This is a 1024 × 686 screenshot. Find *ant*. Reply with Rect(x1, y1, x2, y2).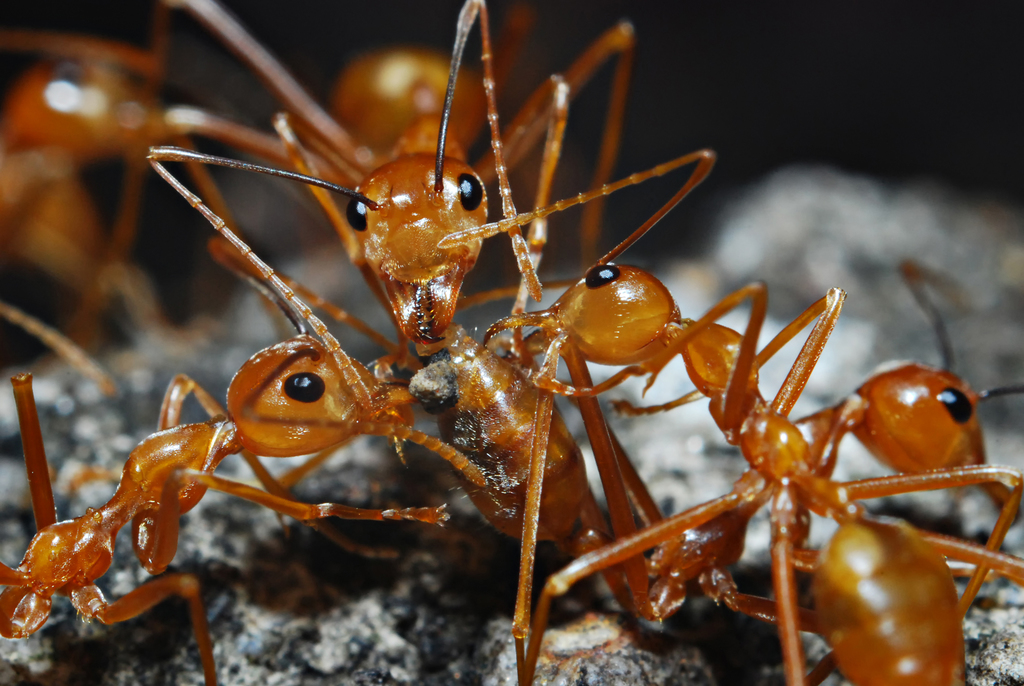
Rect(0, 249, 513, 685).
